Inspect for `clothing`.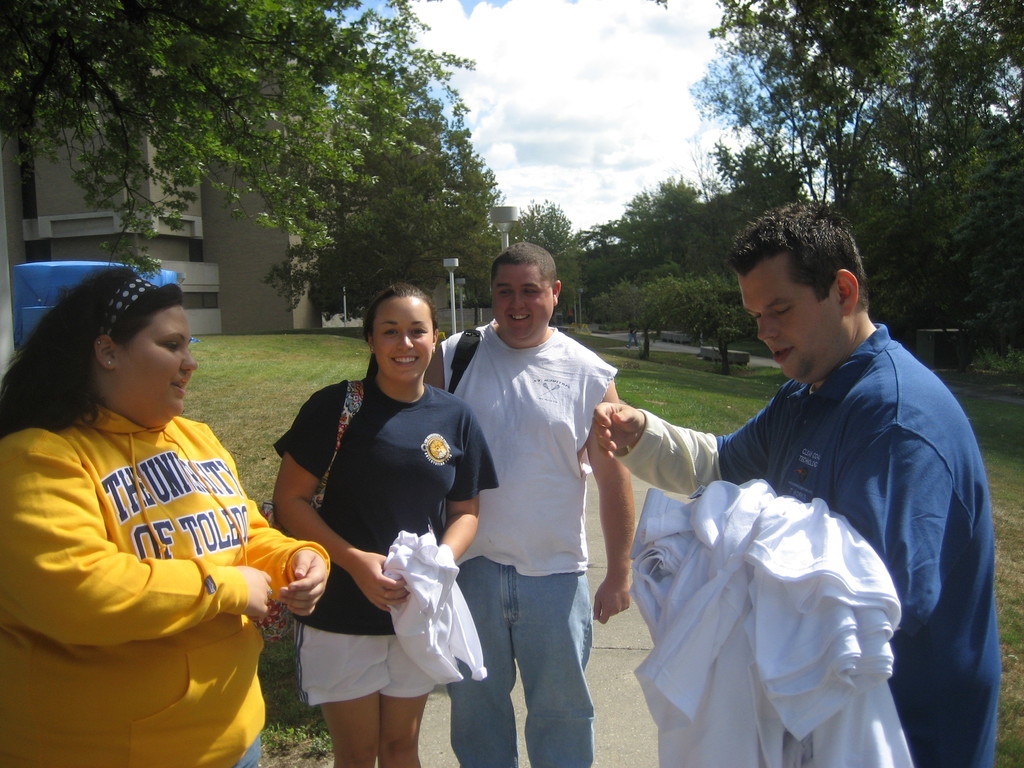
Inspection: BBox(440, 325, 618, 767).
